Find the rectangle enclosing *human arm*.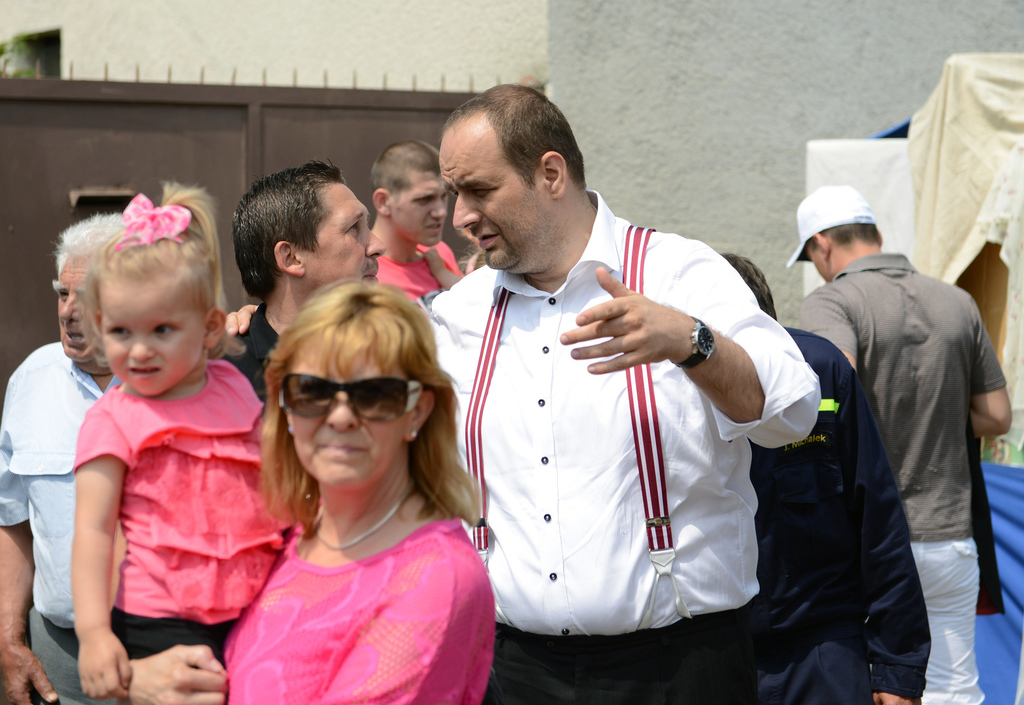
{"left": 956, "top": 295, "right": 1021, "bottom": 471}.
